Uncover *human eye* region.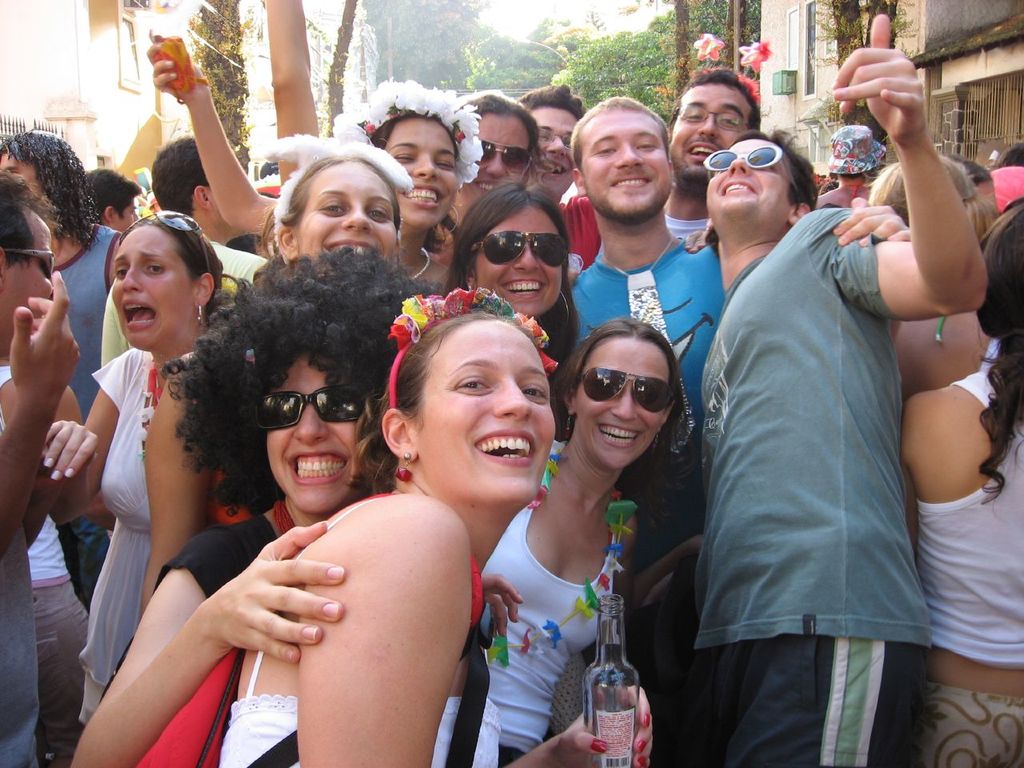
Uncovered: x1=118, y1=260, x2=125, y2=280.
